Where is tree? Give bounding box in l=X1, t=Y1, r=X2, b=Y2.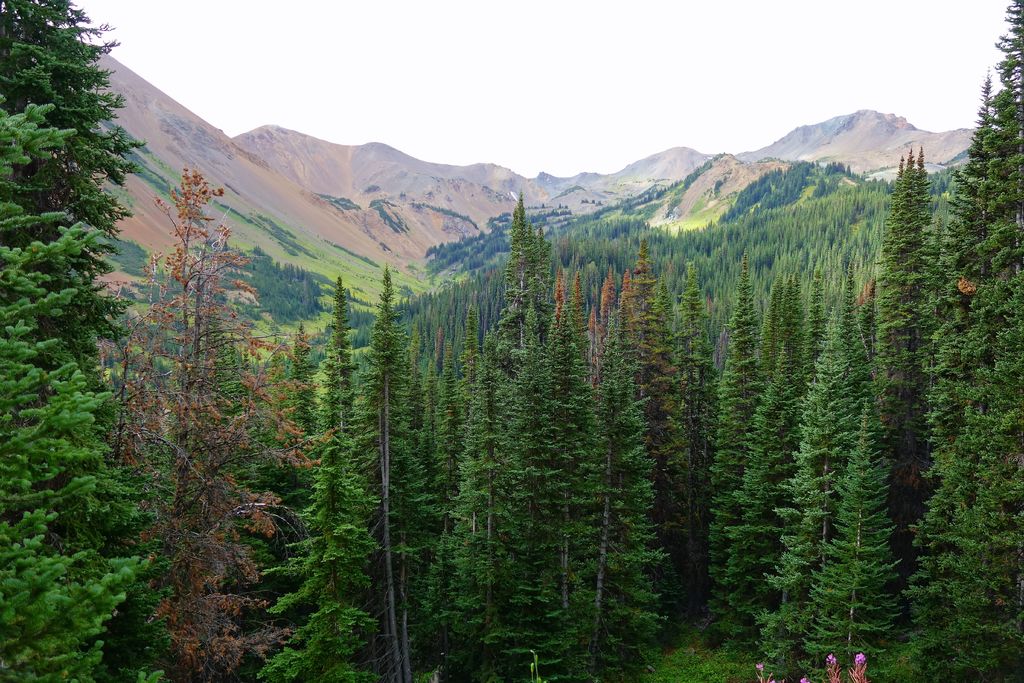
l=257, t=310, r=346, b=682.
